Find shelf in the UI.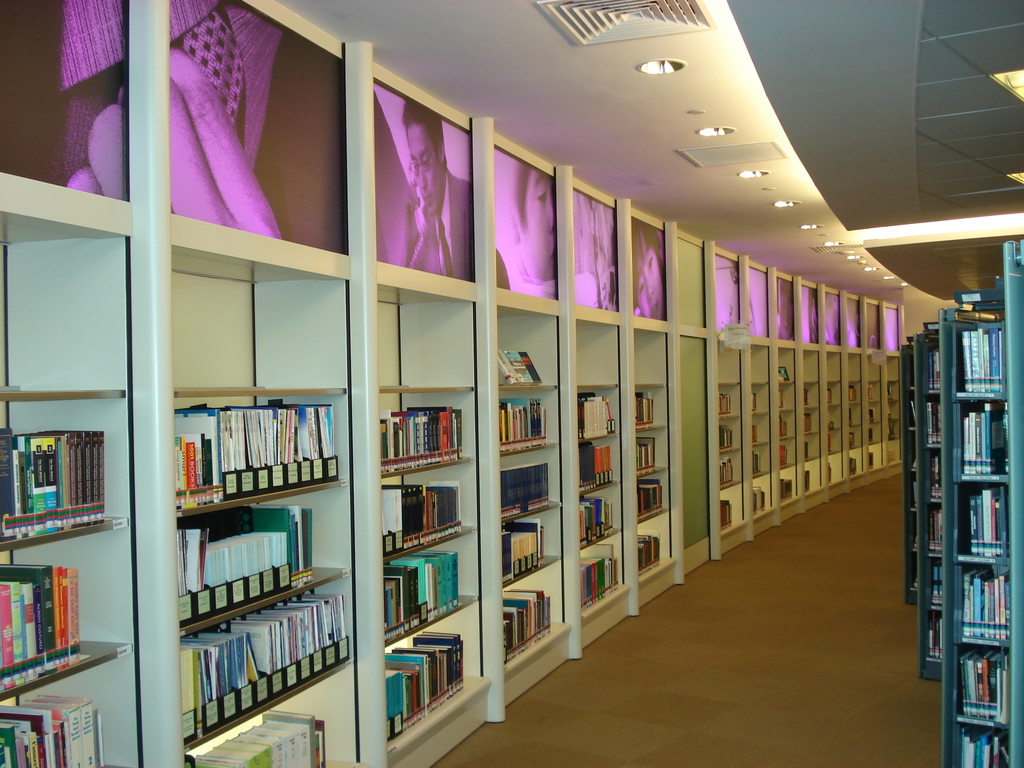
UI element at x1=888, y1=241, x2=1023, y2=767.
